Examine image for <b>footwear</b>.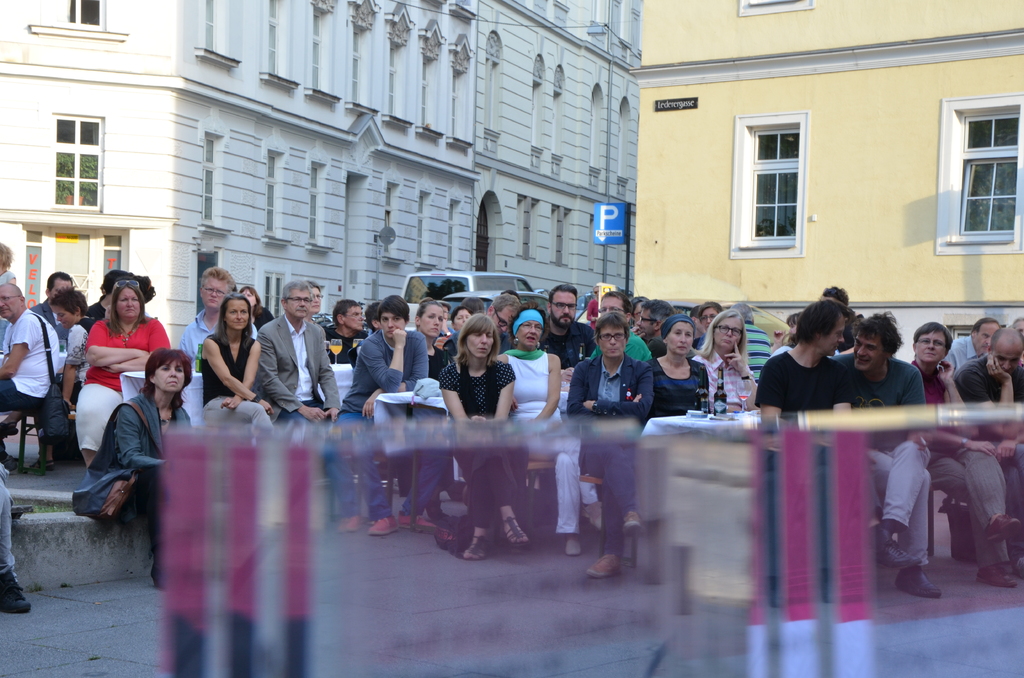
Examination result: <bbox>584, 503, 602, 529</bbox>.
